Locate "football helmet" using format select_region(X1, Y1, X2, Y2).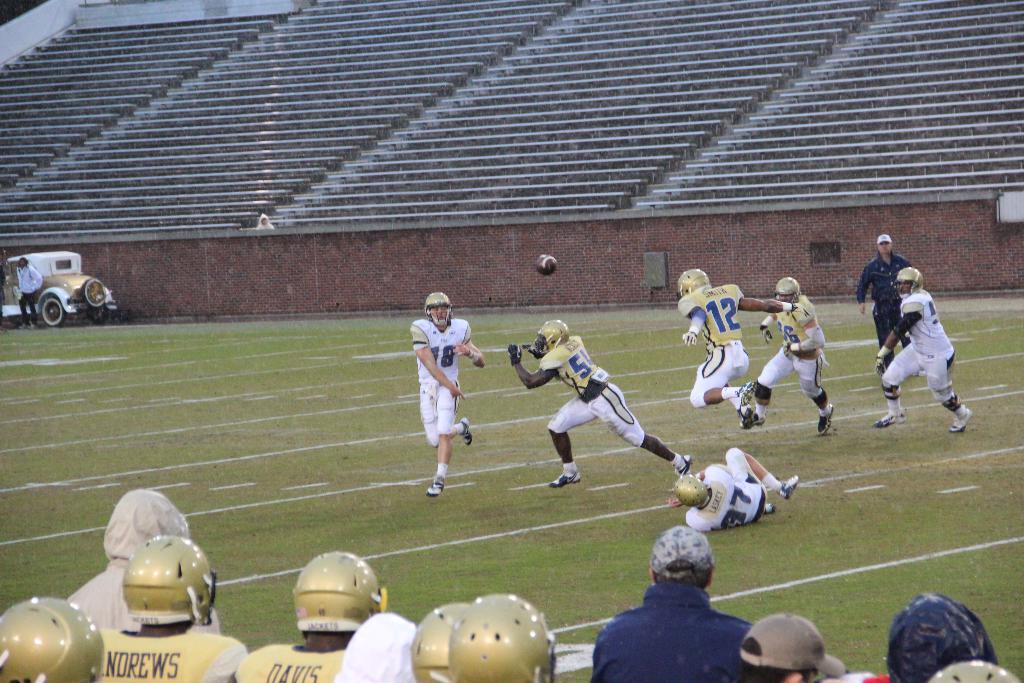
select_region(0, 597, 101, 682).
